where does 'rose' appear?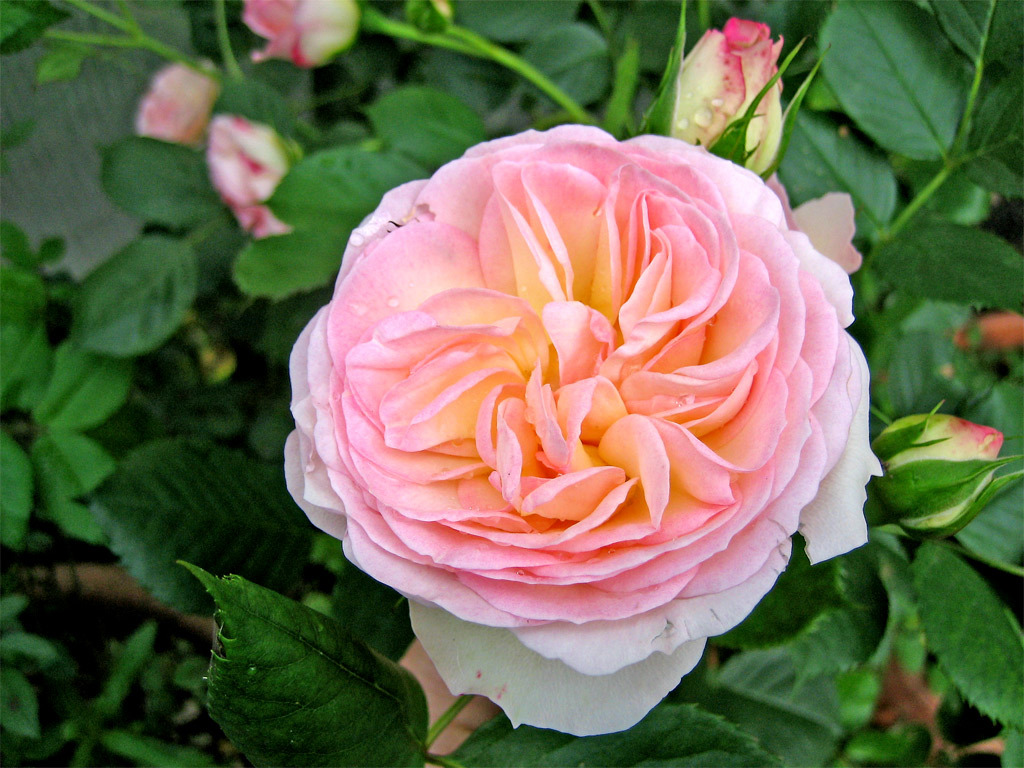
Appears at <region>284, 125, 882, 737</region>.
